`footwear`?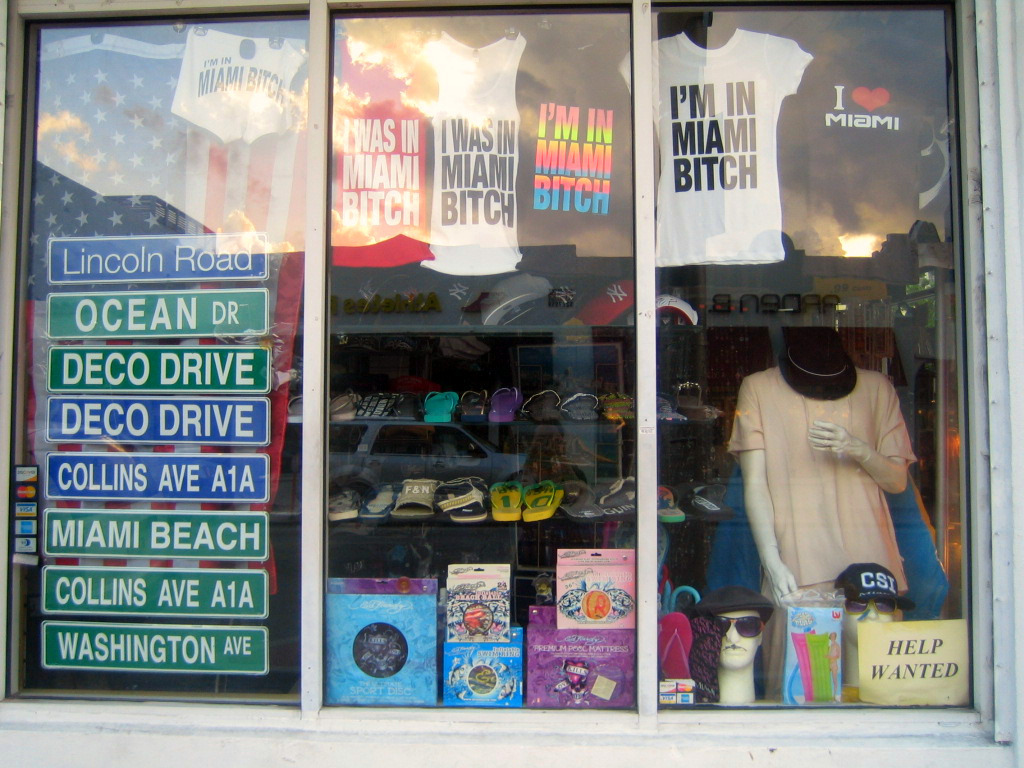
locate(440, 475, 491, 518)
